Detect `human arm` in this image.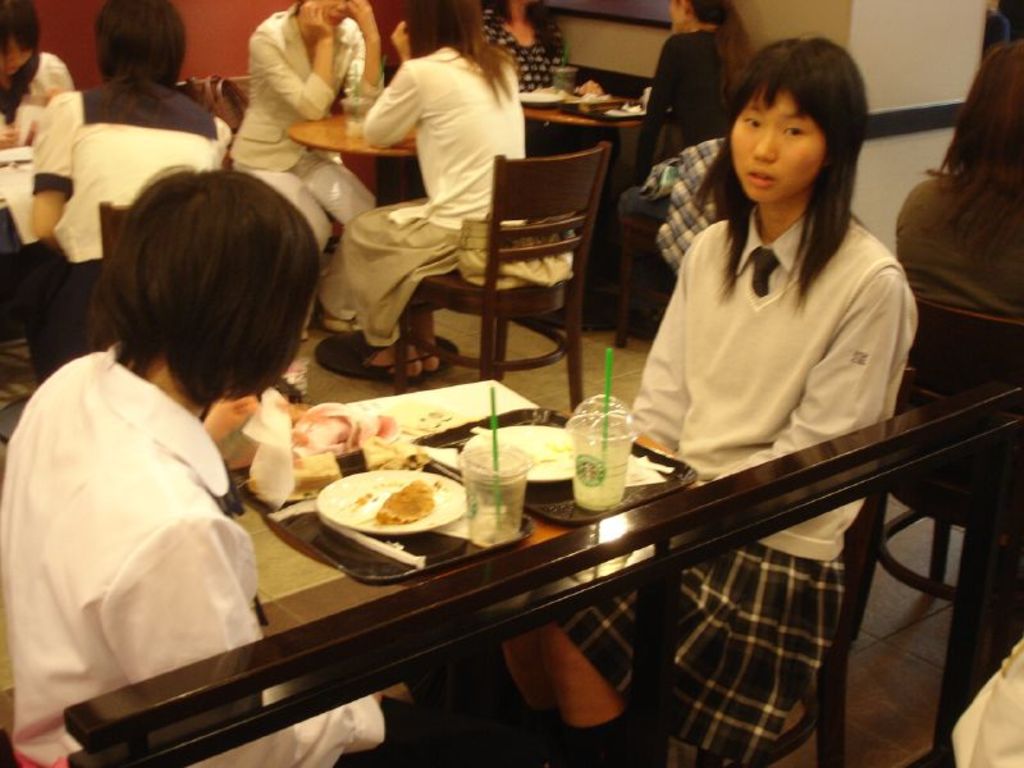
Detection: <box>731,253,876,550</box>.
